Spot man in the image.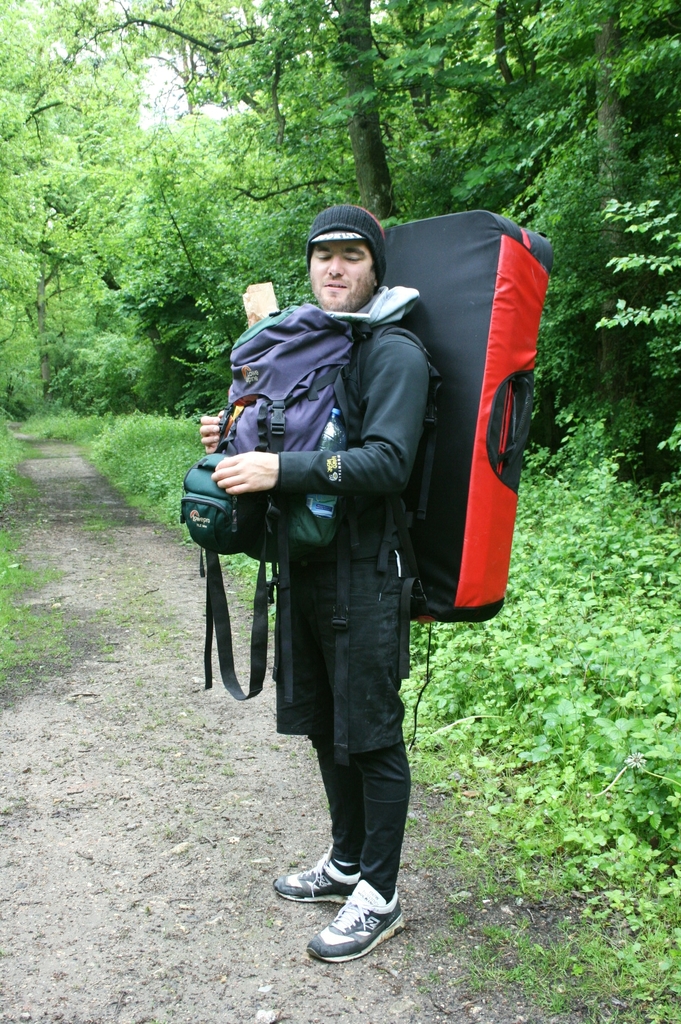
man found at 219 322 469 961.
